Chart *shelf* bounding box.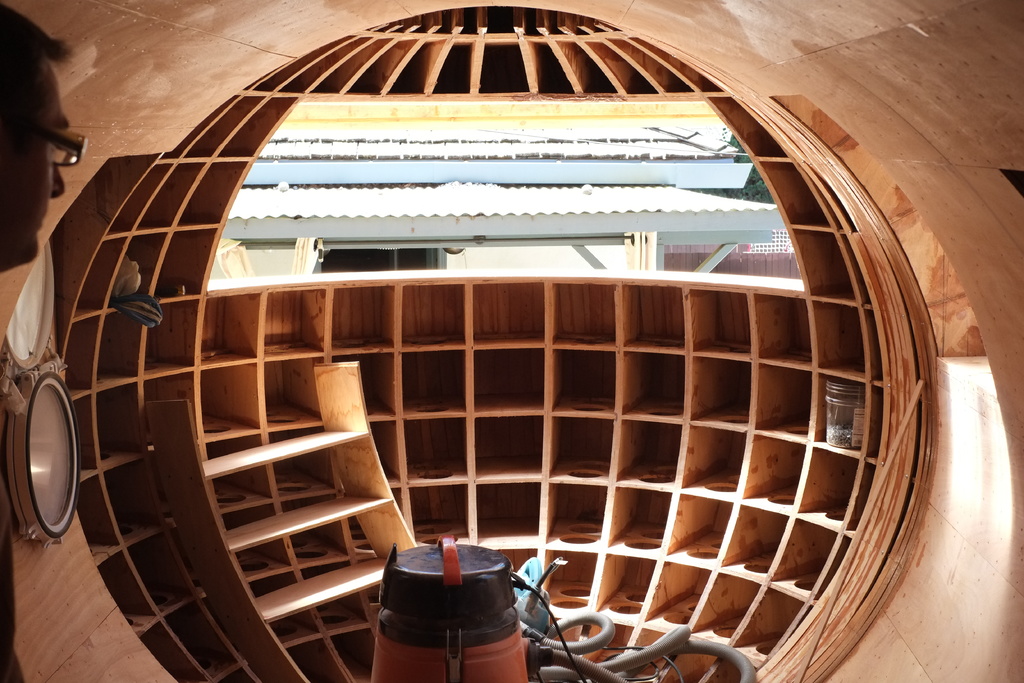
Charted: <bbox>384, 34, 452, 88</bbox>.
